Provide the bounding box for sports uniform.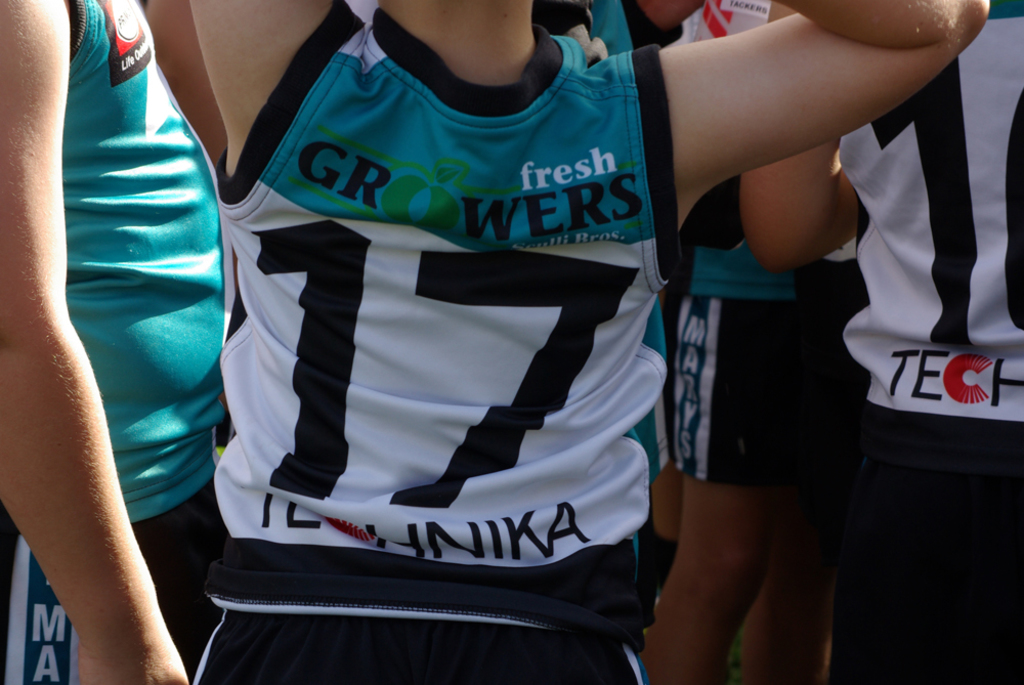
191/0/686/684.
